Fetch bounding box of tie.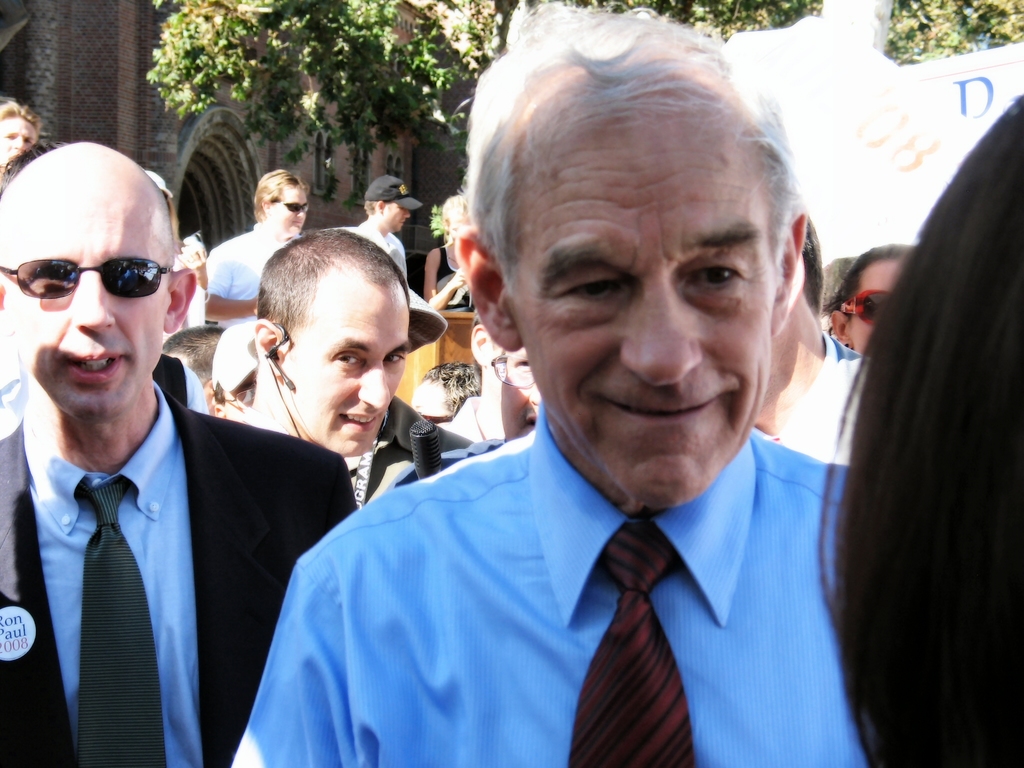
Bbox: <region>561, 522, 697, 767</region>.
